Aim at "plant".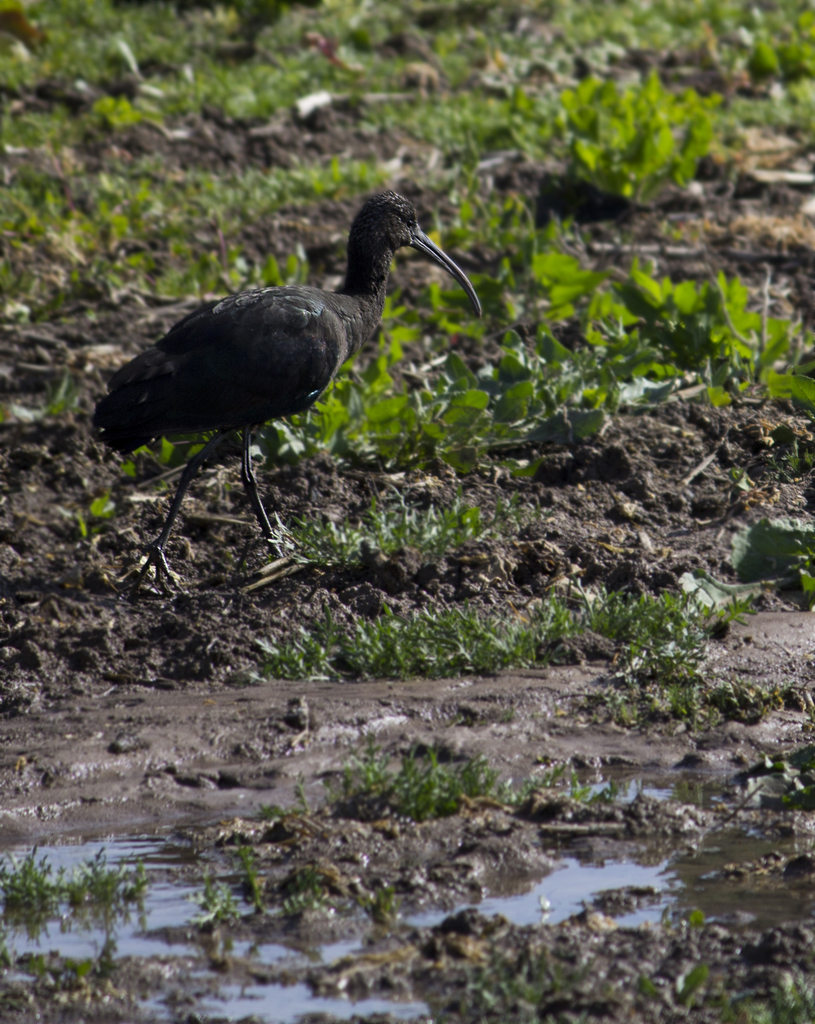
Aimed at bbox(579, 622, 770, 734).
